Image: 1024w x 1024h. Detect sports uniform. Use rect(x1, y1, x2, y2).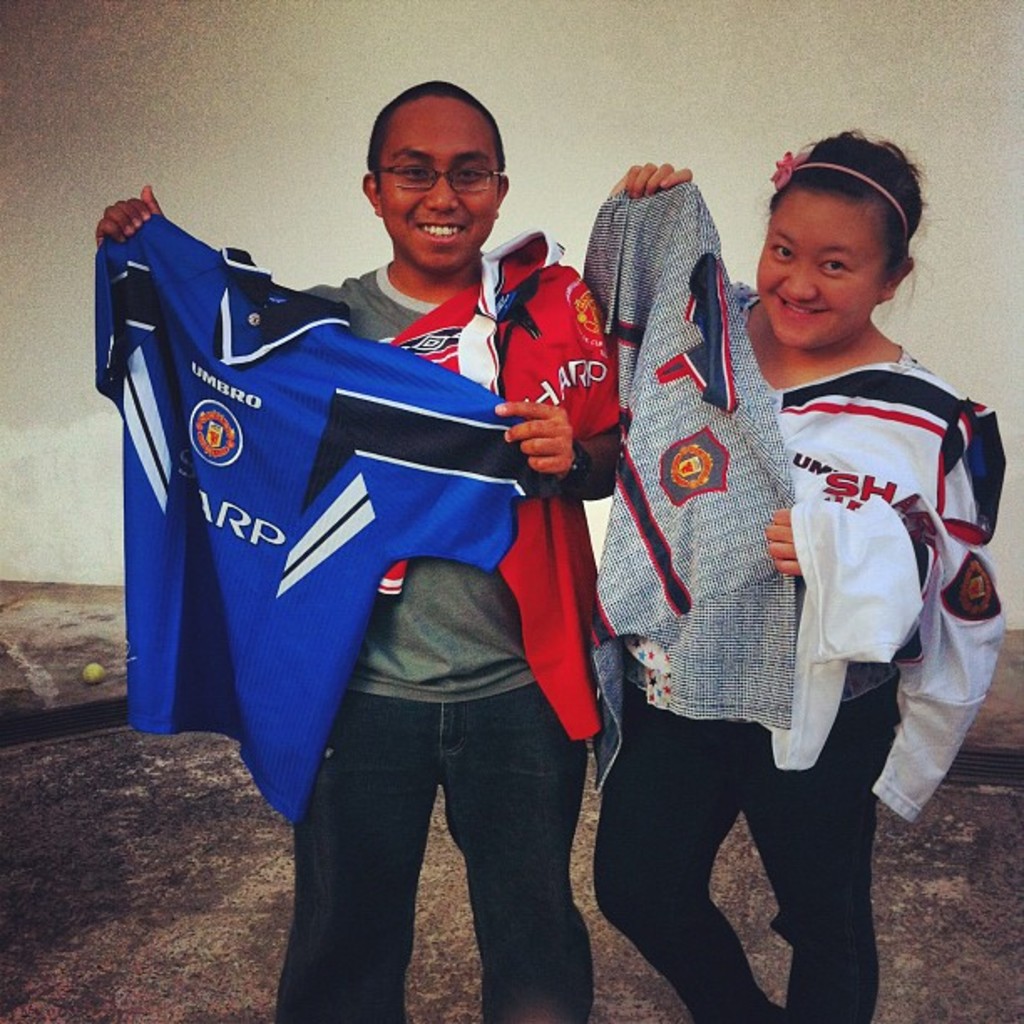
rect(378, 231, 612, 736).
